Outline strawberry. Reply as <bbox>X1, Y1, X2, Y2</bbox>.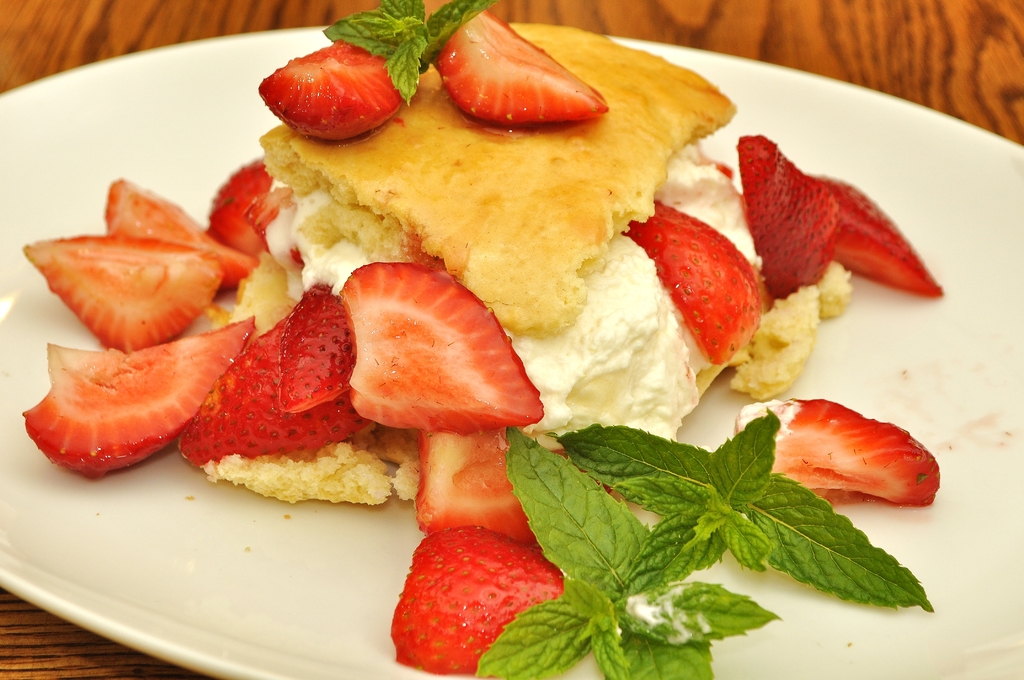
<bbox>805, 169, 947, 298</bbox>.
